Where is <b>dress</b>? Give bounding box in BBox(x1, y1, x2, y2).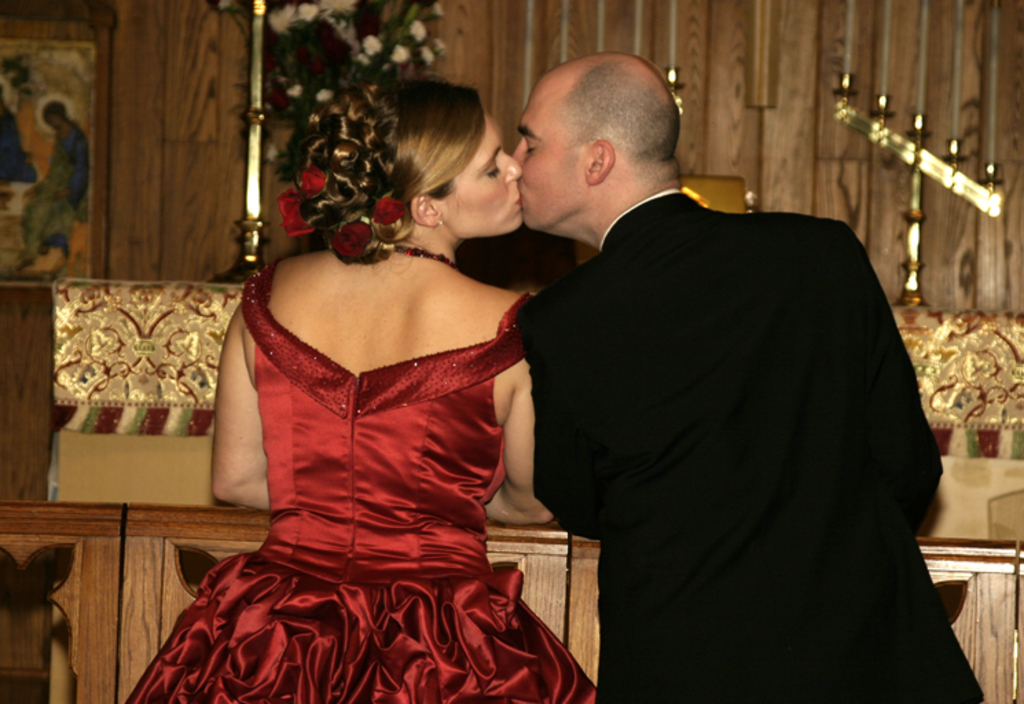
BBox(165, 216, 536, 703).
